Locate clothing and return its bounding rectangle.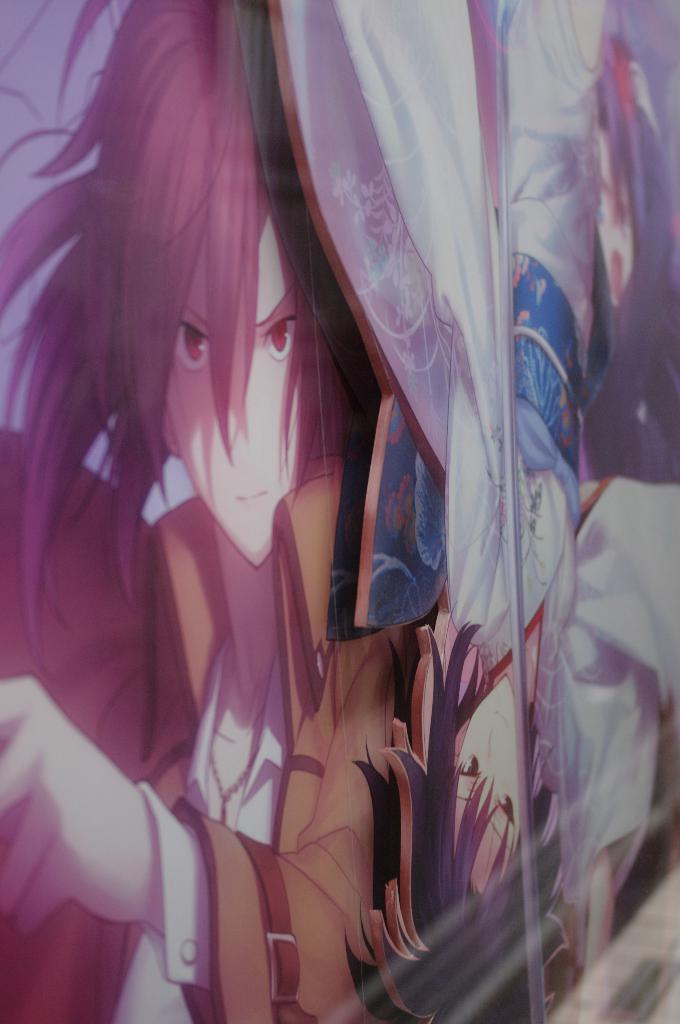
(0,455,437,1023).
